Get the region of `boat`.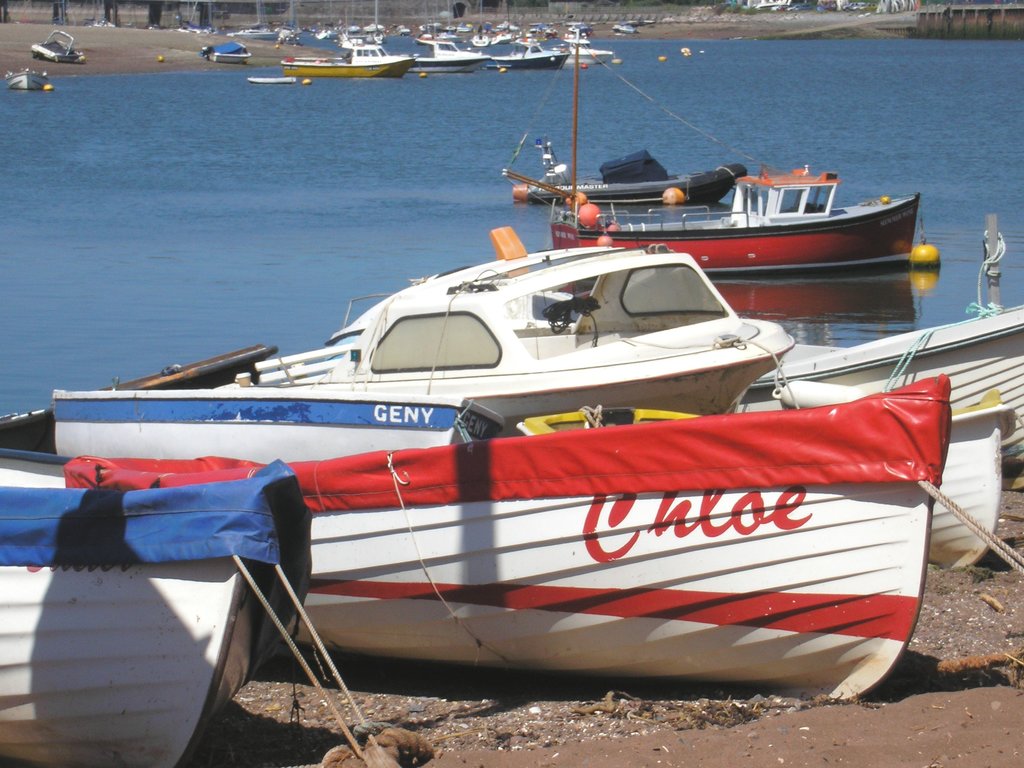
<box>0,466,307,767</box>.
